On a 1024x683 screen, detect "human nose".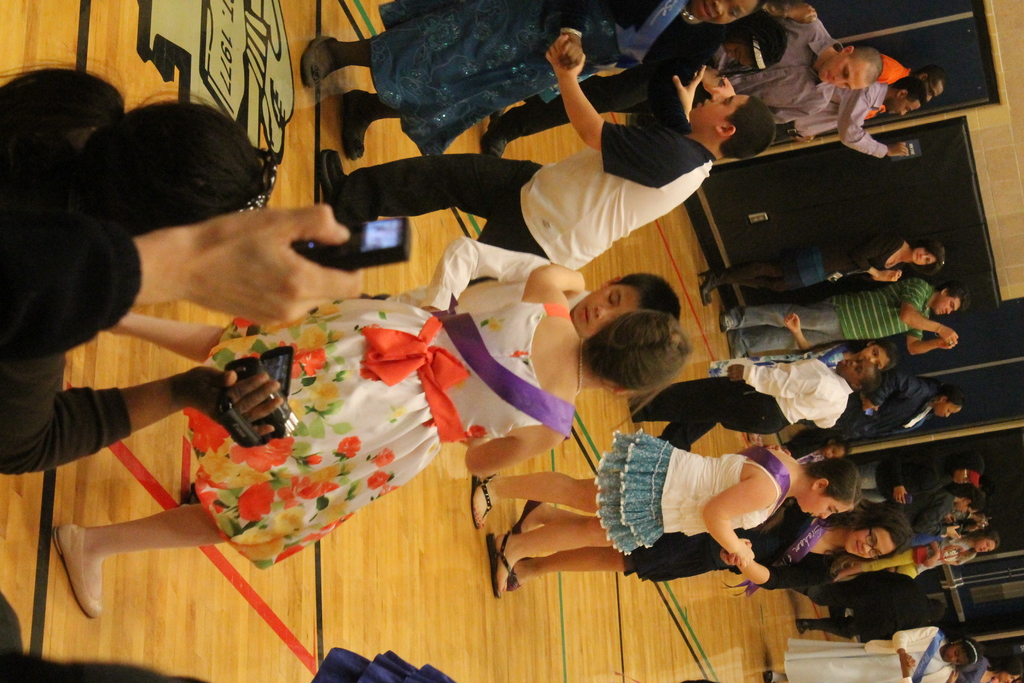
bbox=(869, 360, 877, 368).
